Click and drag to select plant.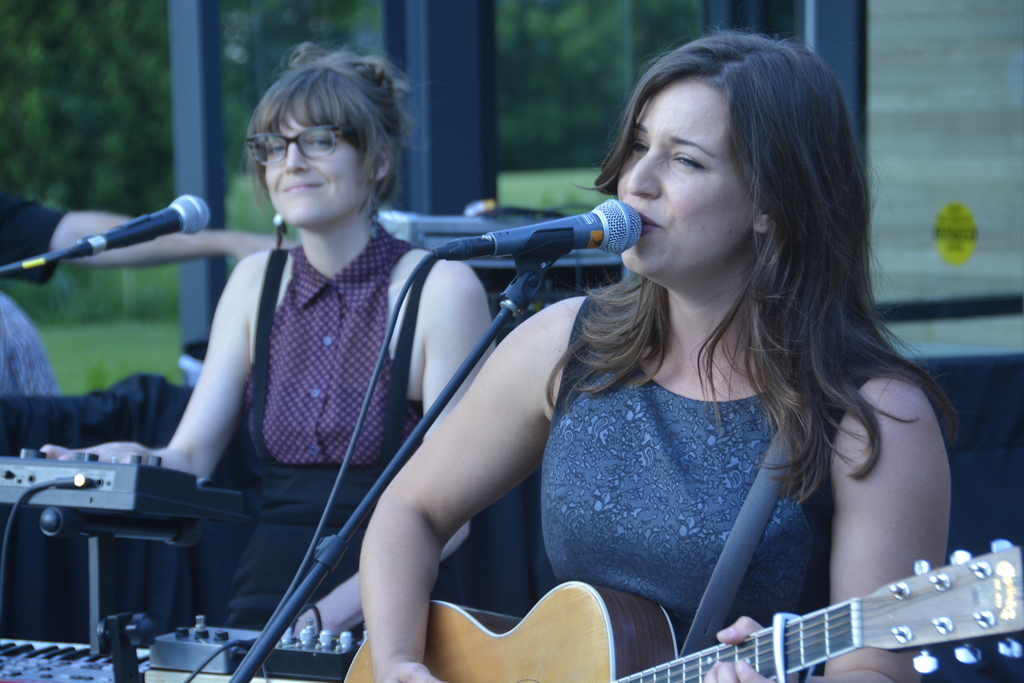
Selection: {"x1": 9, "y1": 251, "x2": 195, "y2": 304}.
